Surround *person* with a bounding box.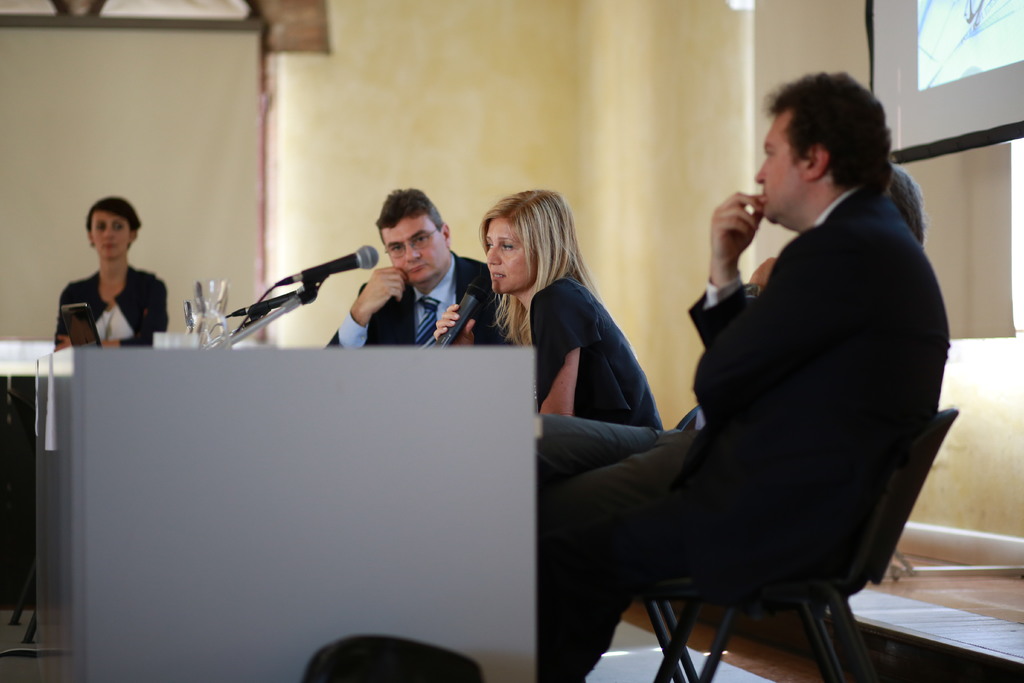
x1=481, y1=188, x2=662, y2=429.
